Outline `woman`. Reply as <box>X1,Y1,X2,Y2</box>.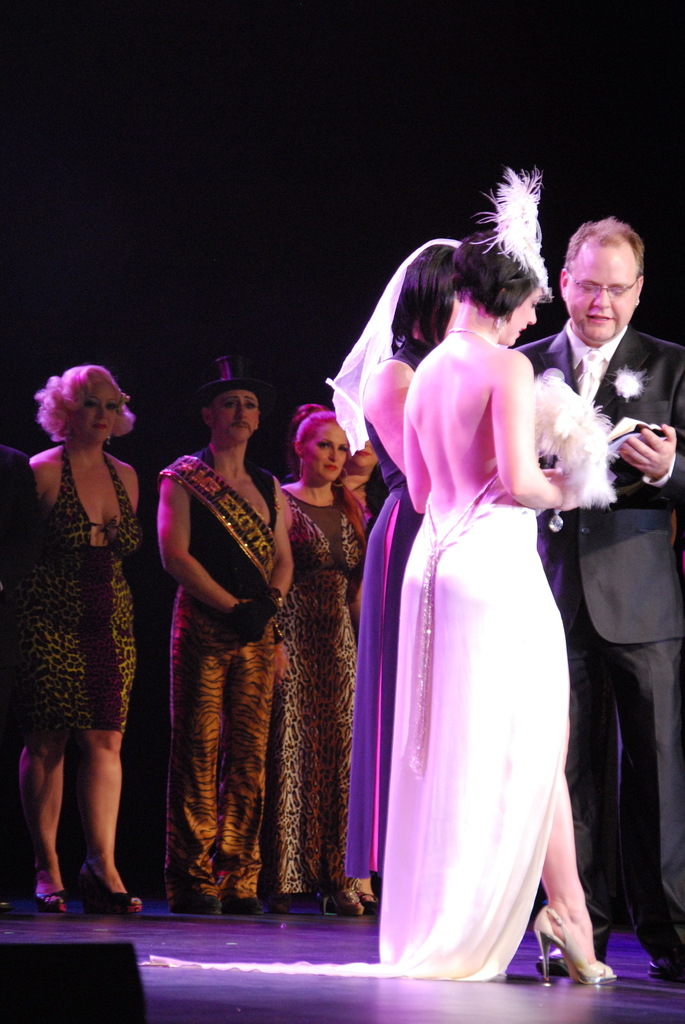
<box>269,404,361,913</box>.
